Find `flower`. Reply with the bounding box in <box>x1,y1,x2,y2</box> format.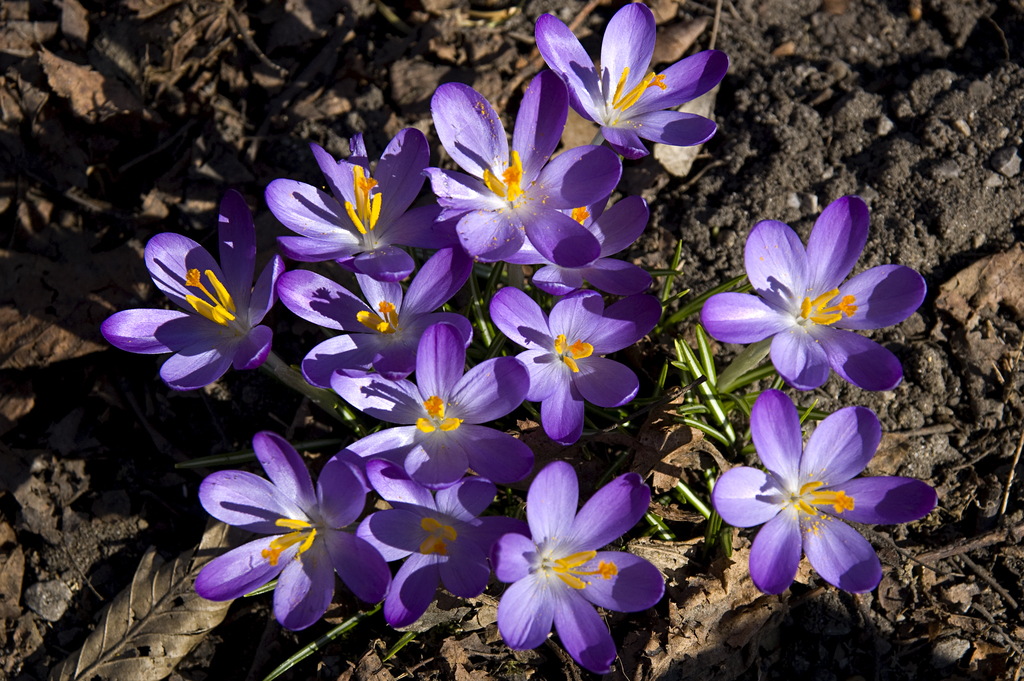
<box>127,198,292,412</box>.
